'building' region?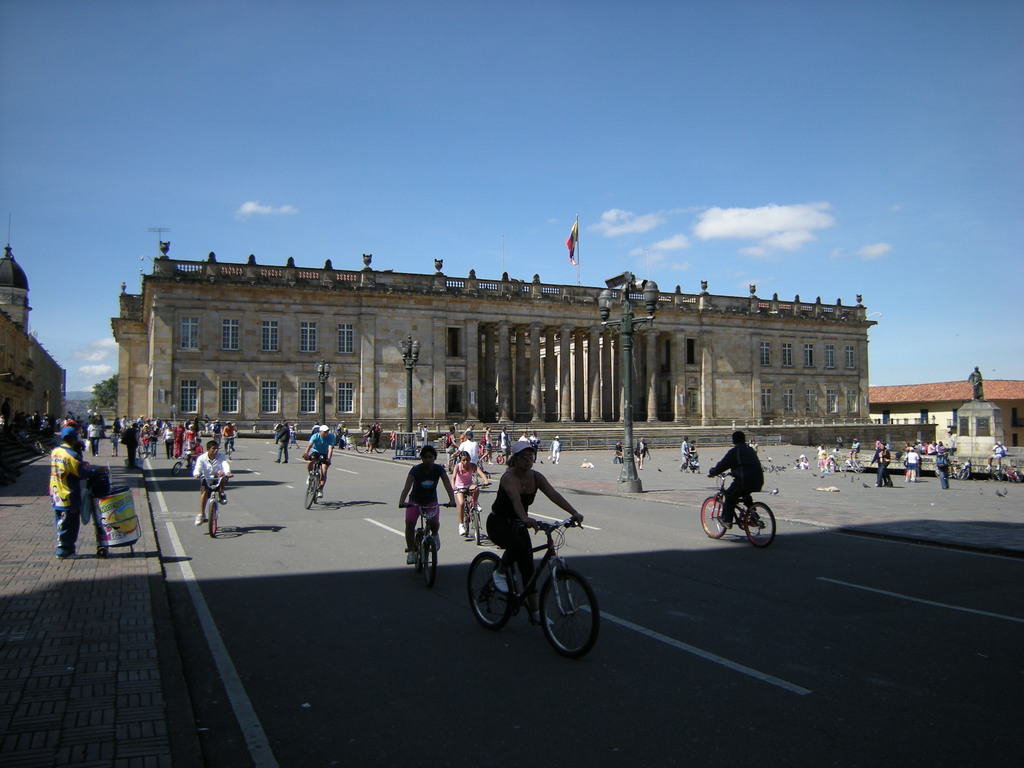
crop(108, 240, 878, 450)
